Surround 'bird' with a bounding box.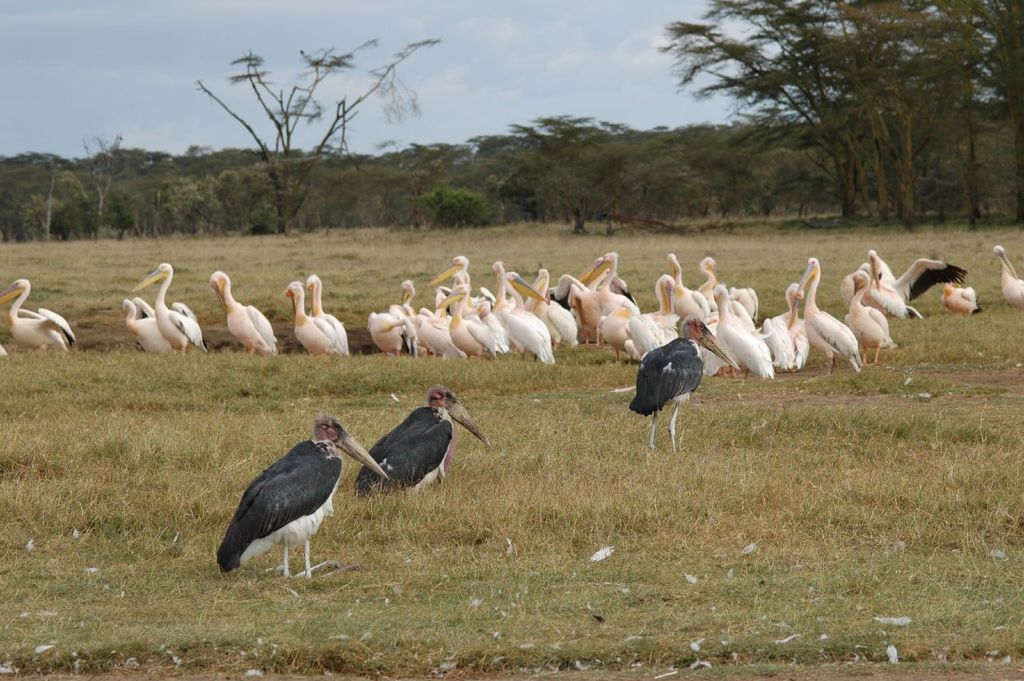
<bbox>0, 274, 81, 351</bbox>.
